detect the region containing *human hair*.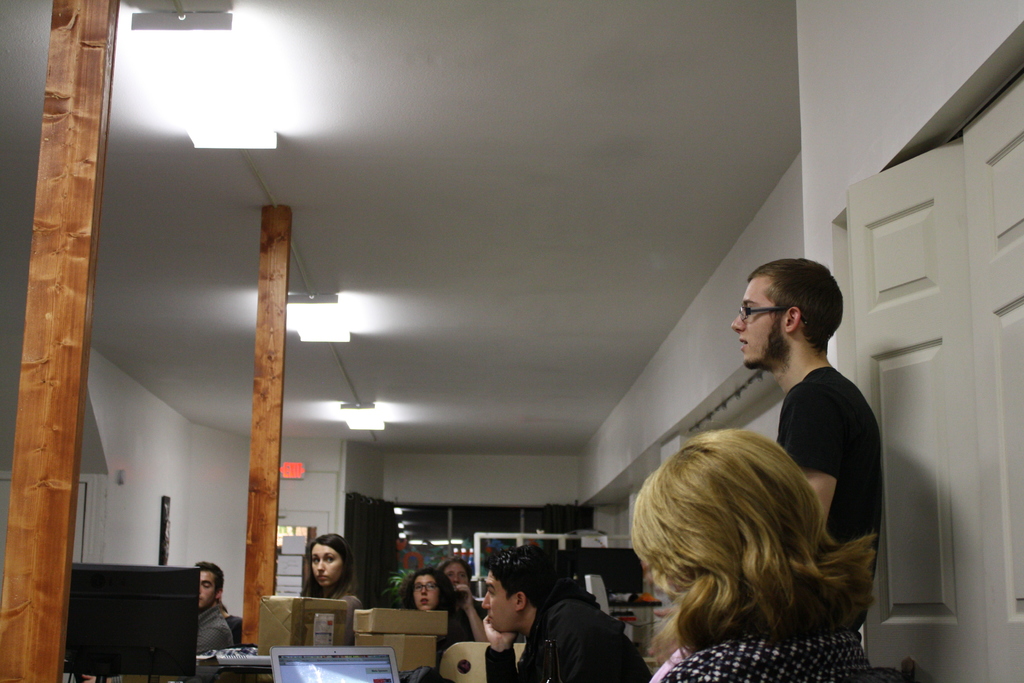
301 533 360 598.
